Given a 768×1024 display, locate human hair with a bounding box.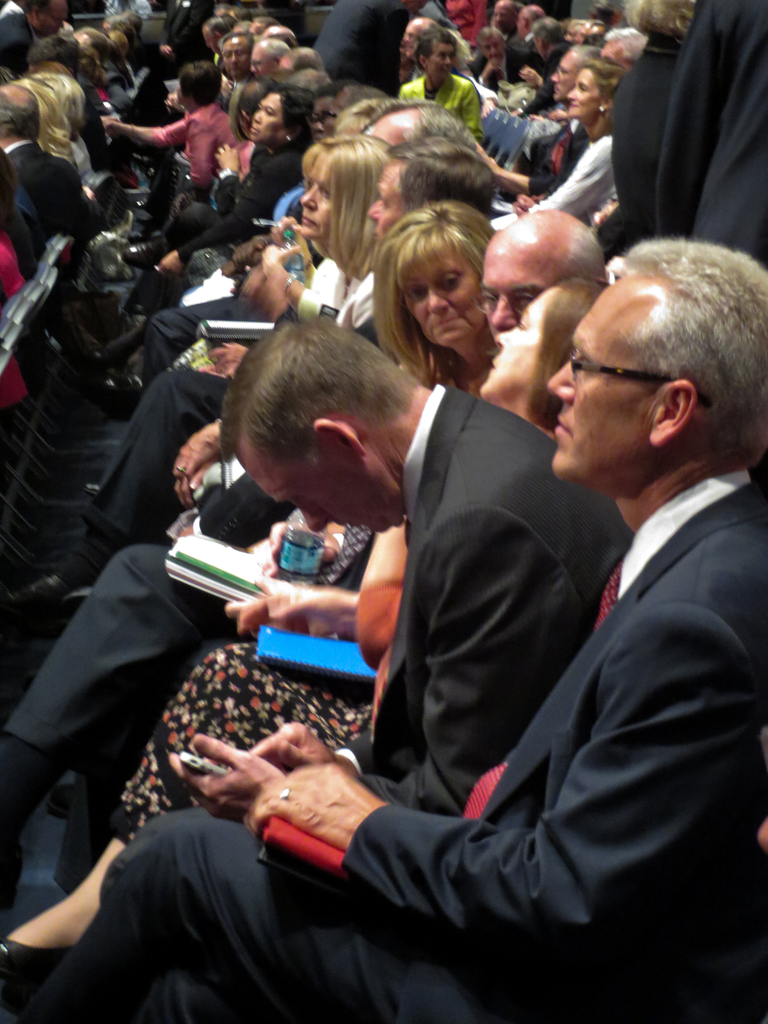
Located: [388,136,499,220].
